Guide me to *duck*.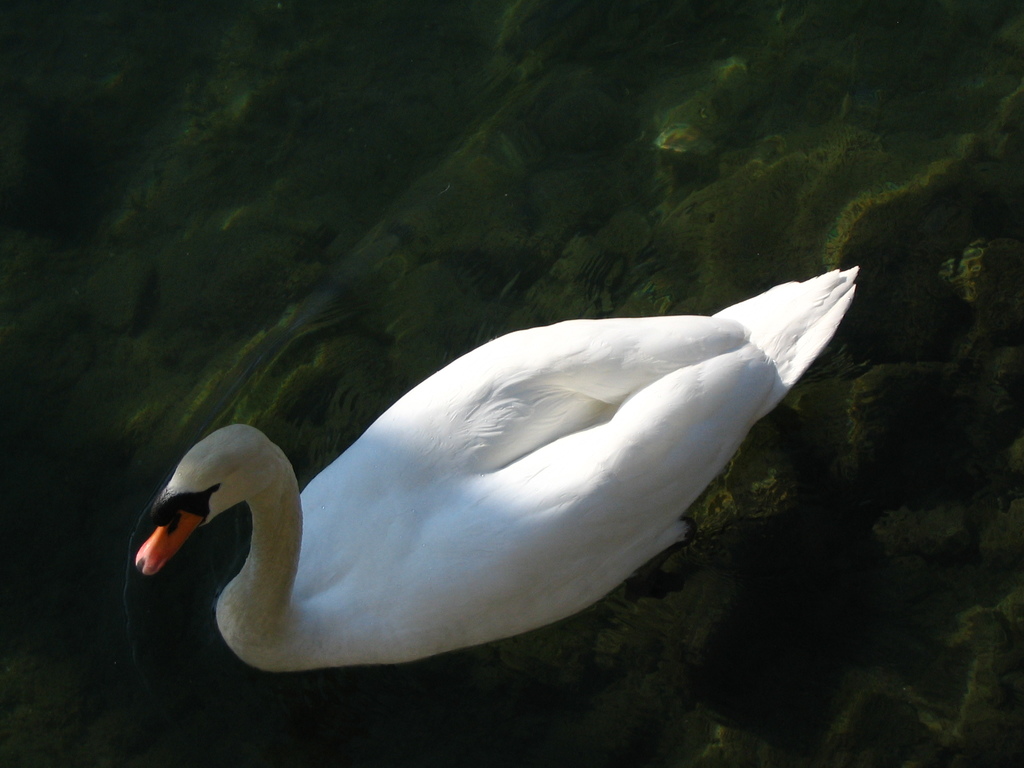
Guidance: 149:225:876:671.
